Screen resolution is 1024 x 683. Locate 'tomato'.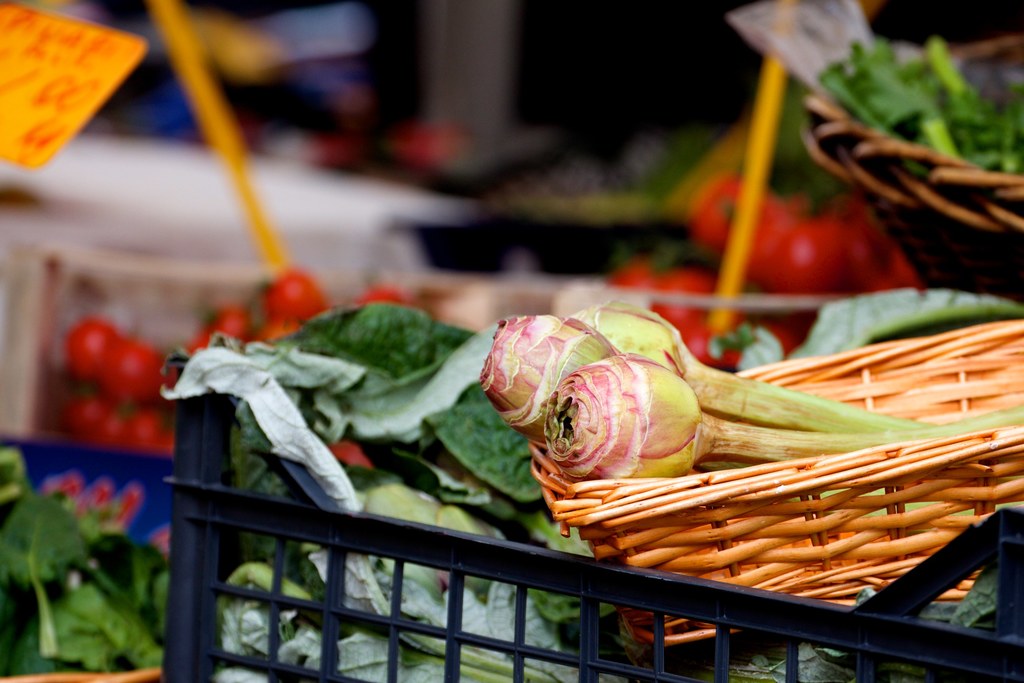
region(199, 306, 248, 341).
